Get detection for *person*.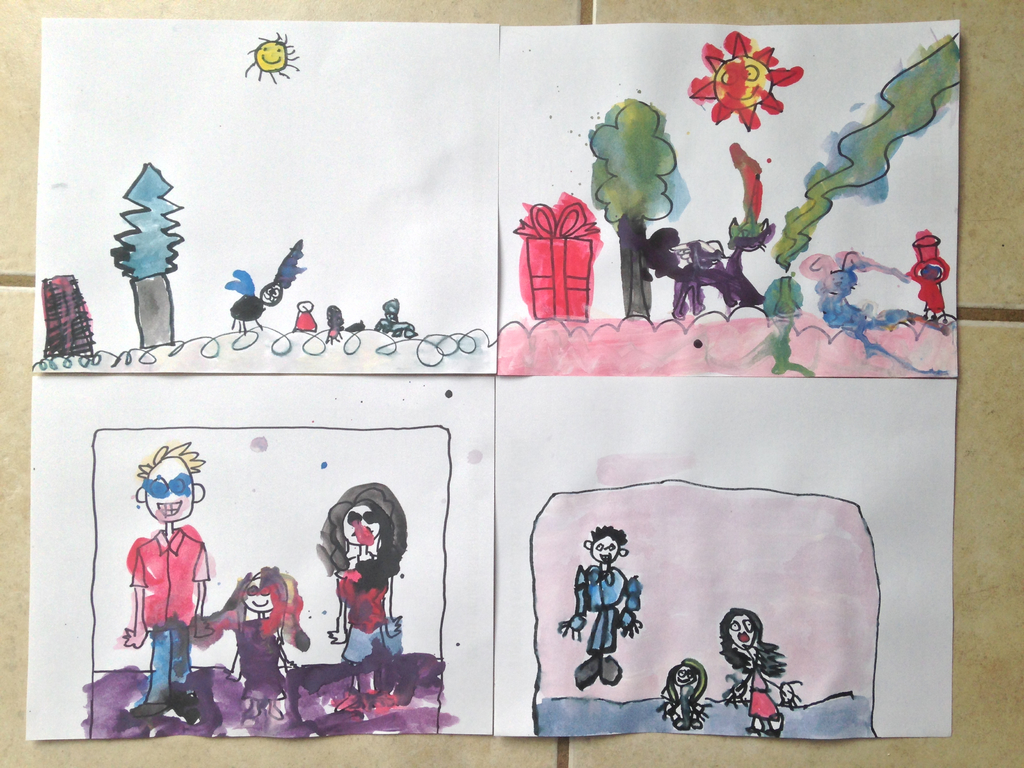
Detection: locate(306, 465, 401, 699).
